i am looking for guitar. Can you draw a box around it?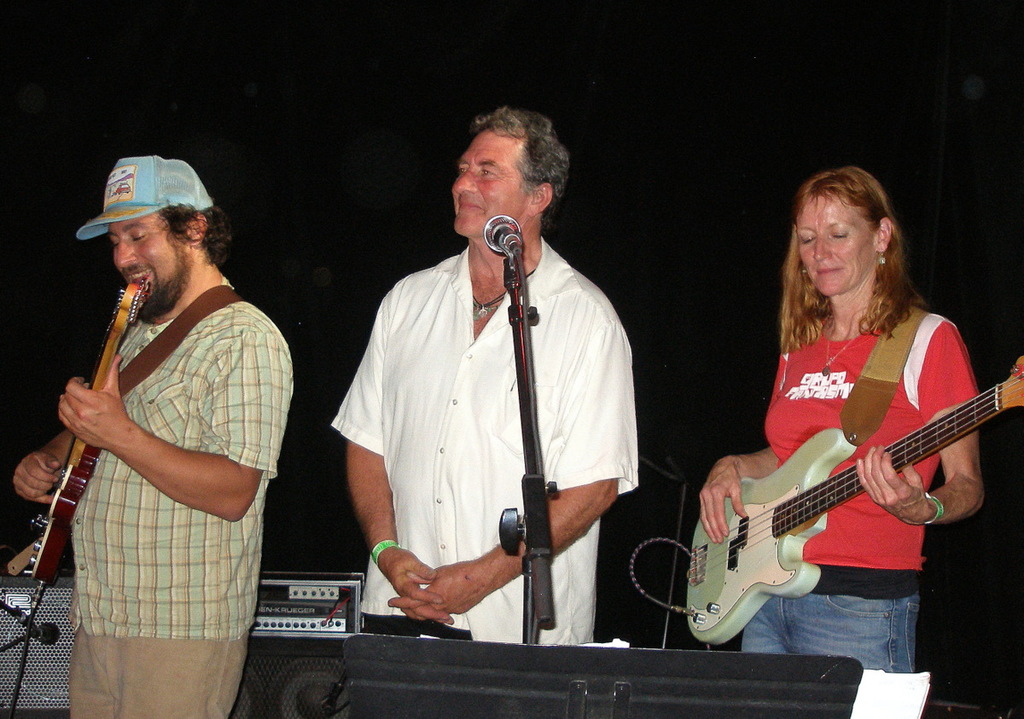
Sure, the bounding box is (left=674, top=345, right=1015, bottom=647).
